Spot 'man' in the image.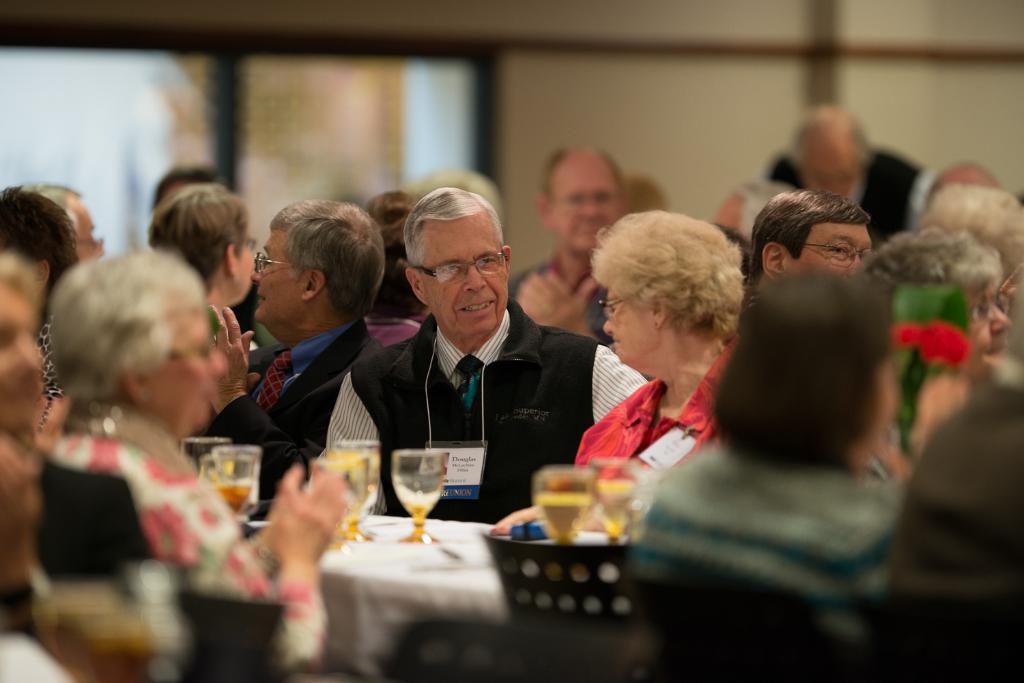
'man' found at <region>5, 178, 109, 266</region>.
